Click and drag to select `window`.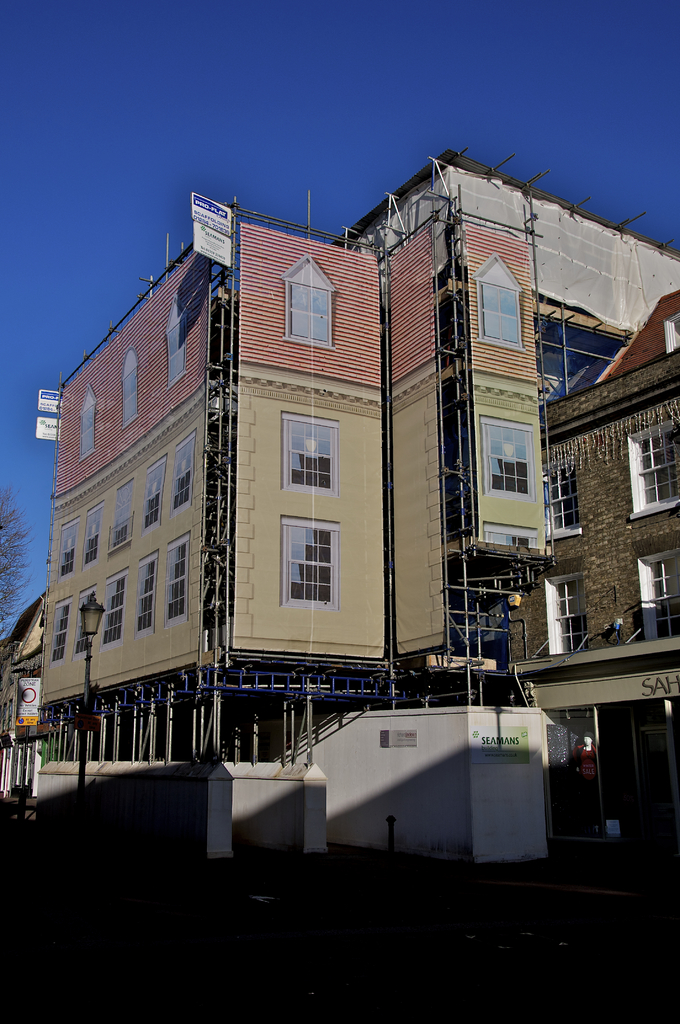
Selection: bbox(161, 296, 191, 390).
